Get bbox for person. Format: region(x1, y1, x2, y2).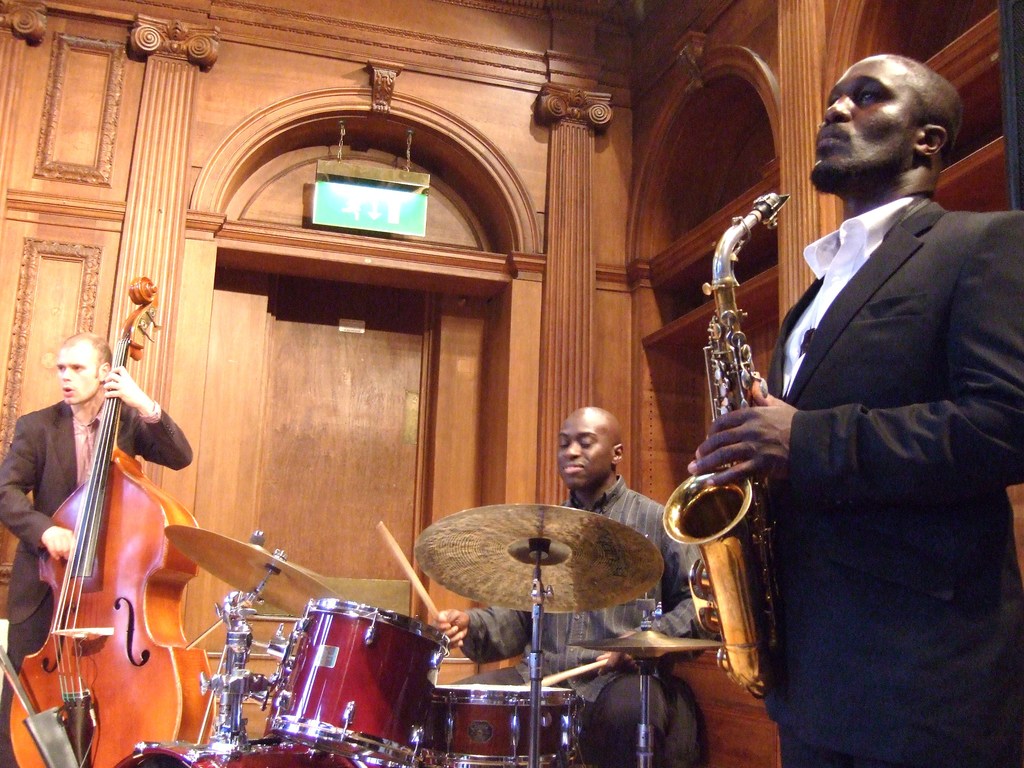
region(749, 6, 1001, 767).
